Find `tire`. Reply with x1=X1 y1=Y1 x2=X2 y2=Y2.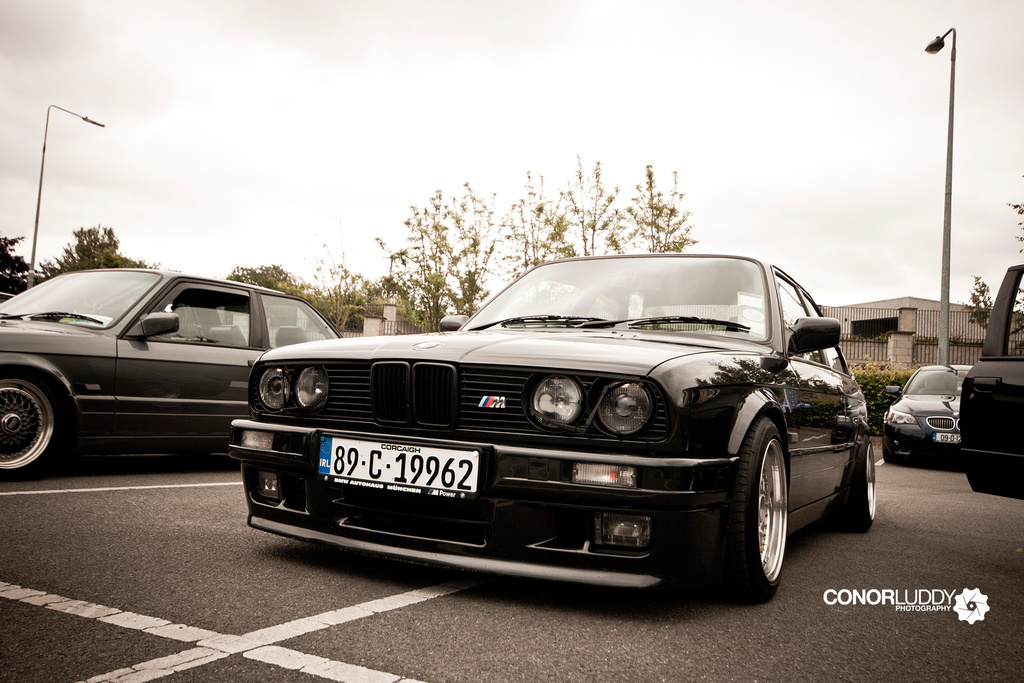
x1=4 y1=363 x2=72 y2=474.
